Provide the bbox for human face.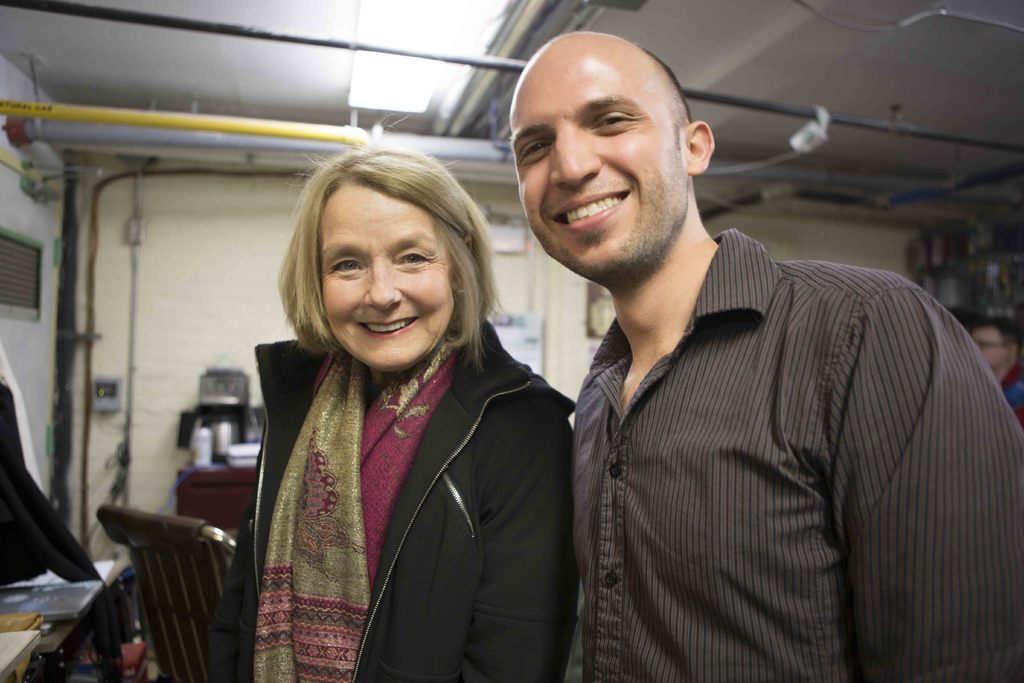
(x1=317, y1=186, x2=448, y2=369).
